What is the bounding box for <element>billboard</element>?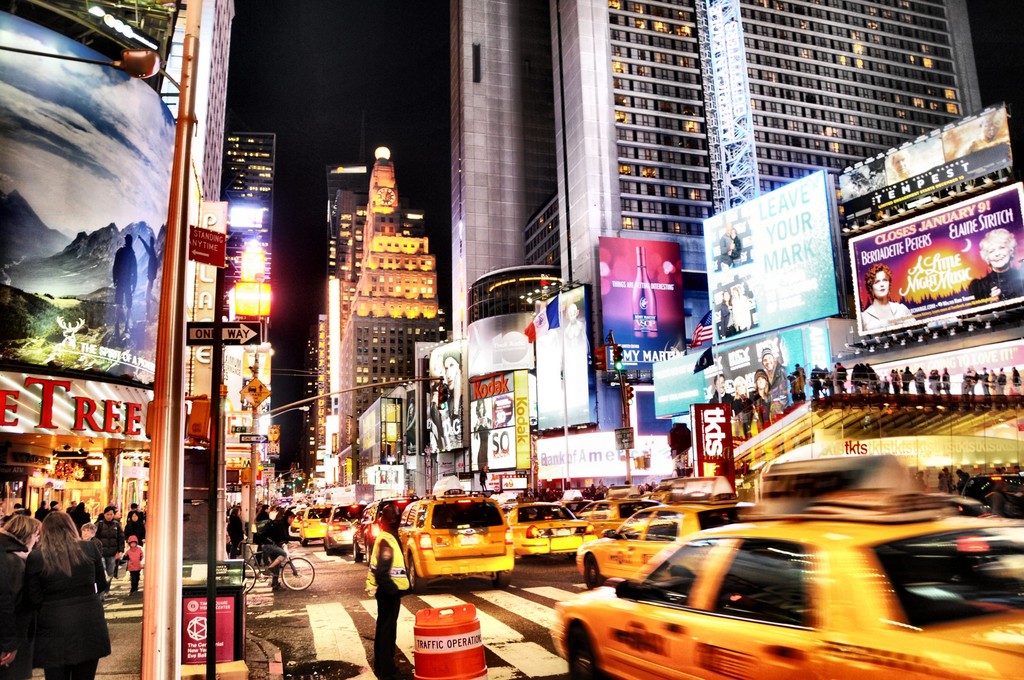
bbox(844, 104, 1010, 215).
